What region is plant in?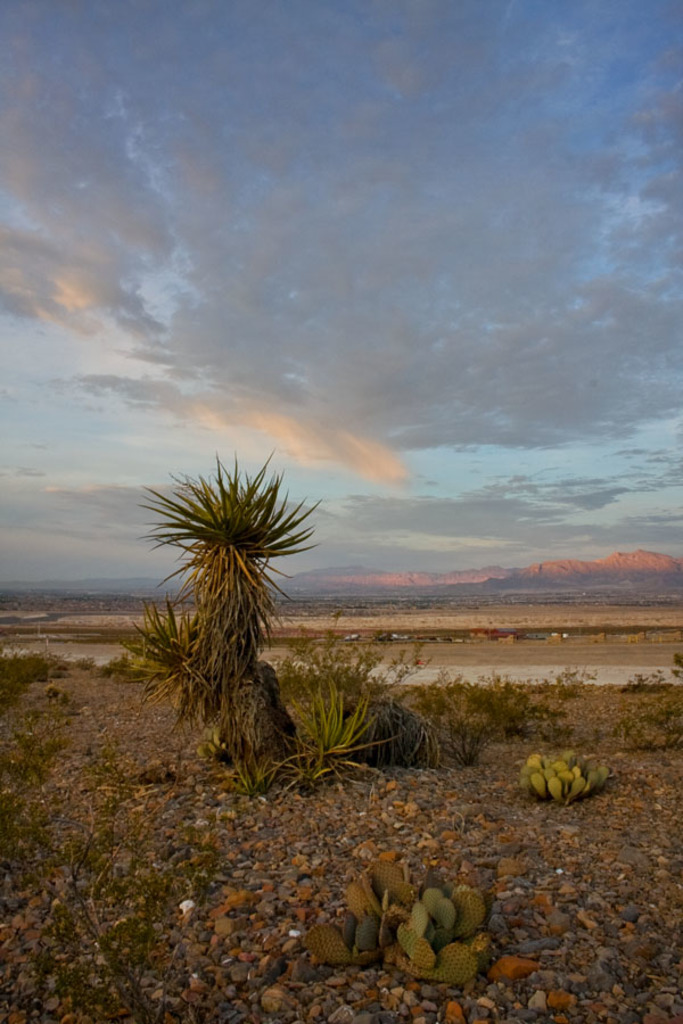
bbox=[306, 854, 493, 981].
